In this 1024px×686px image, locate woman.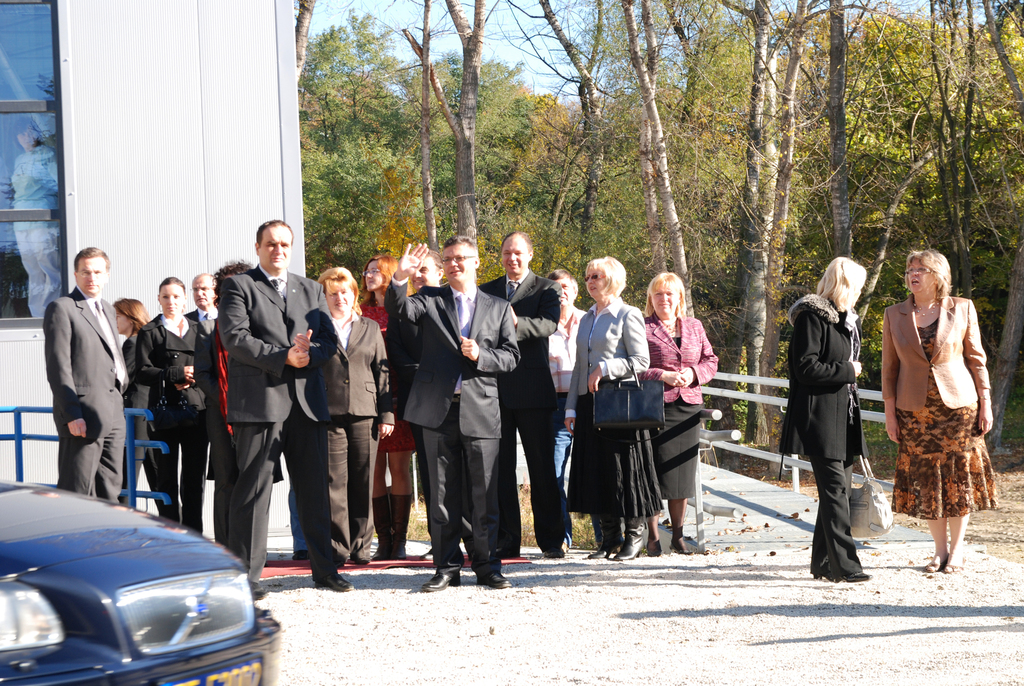
Bounding box: detection(771, 254, 866, 585).
